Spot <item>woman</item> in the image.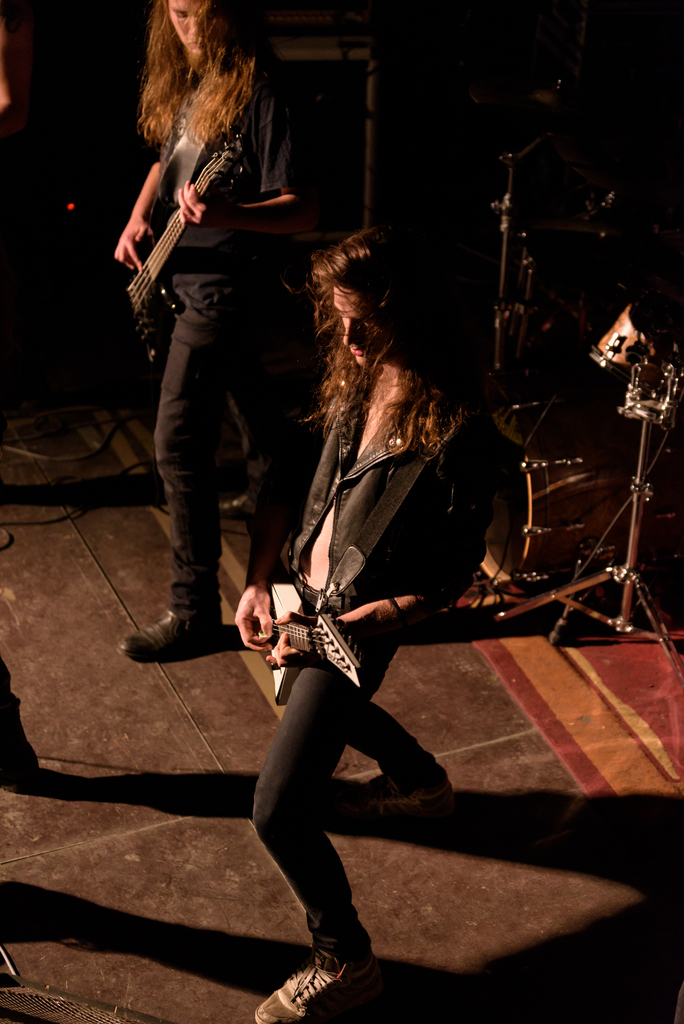
<item>woman</item> found at 104:0:310:664.
